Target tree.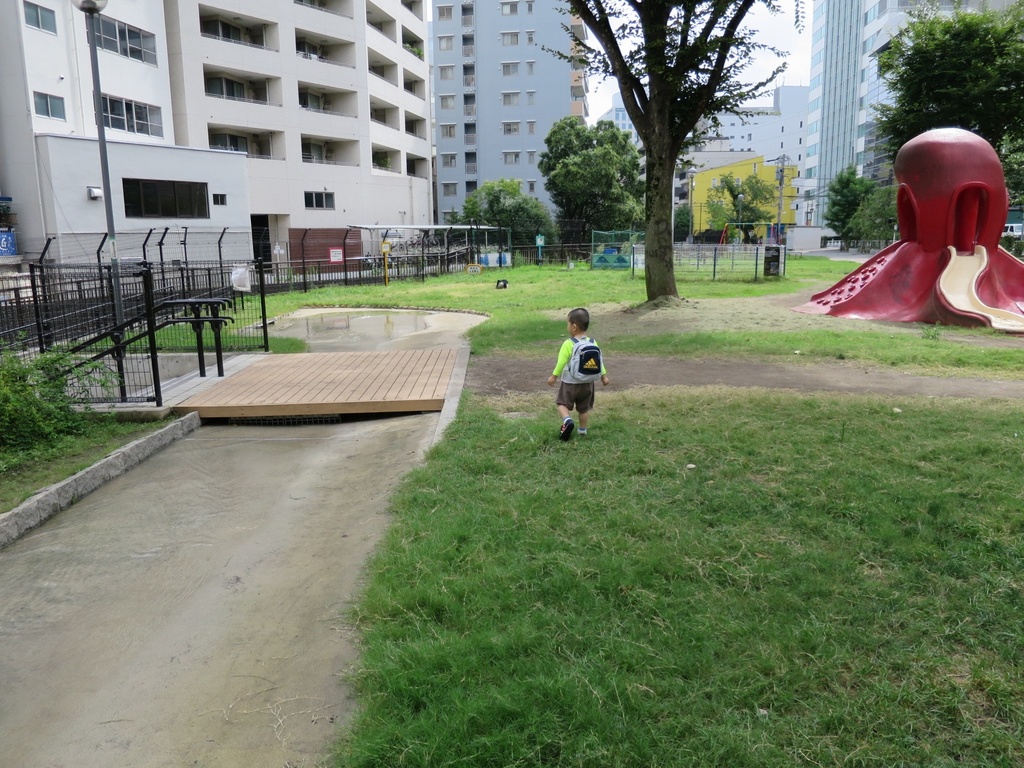
Target region: [454,183,551,248].
